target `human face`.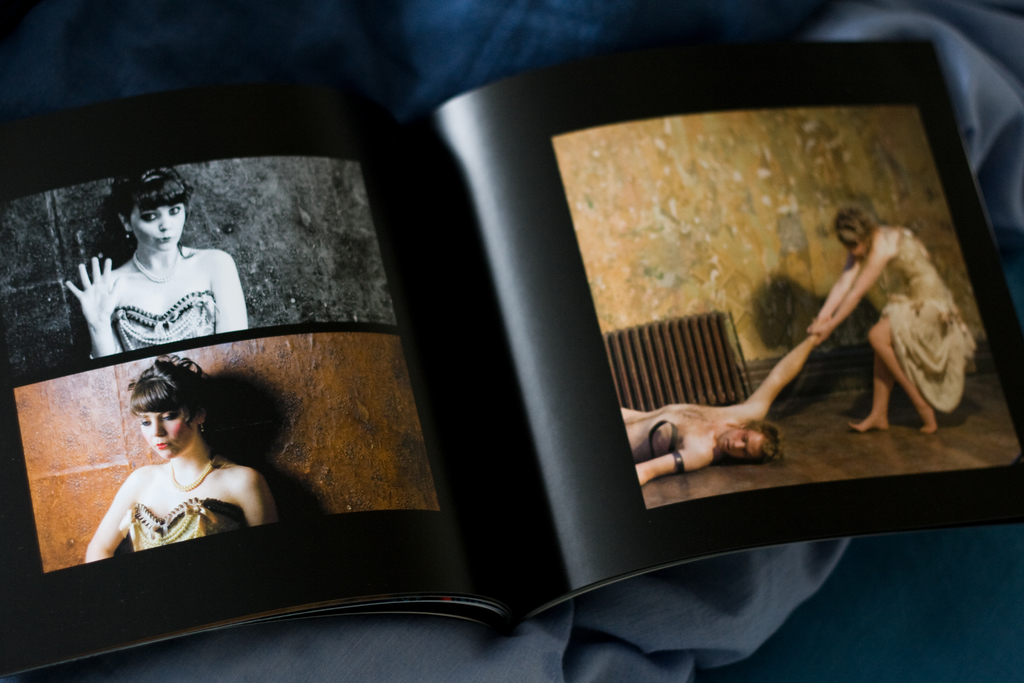
Target region: (849,240,866,259).
